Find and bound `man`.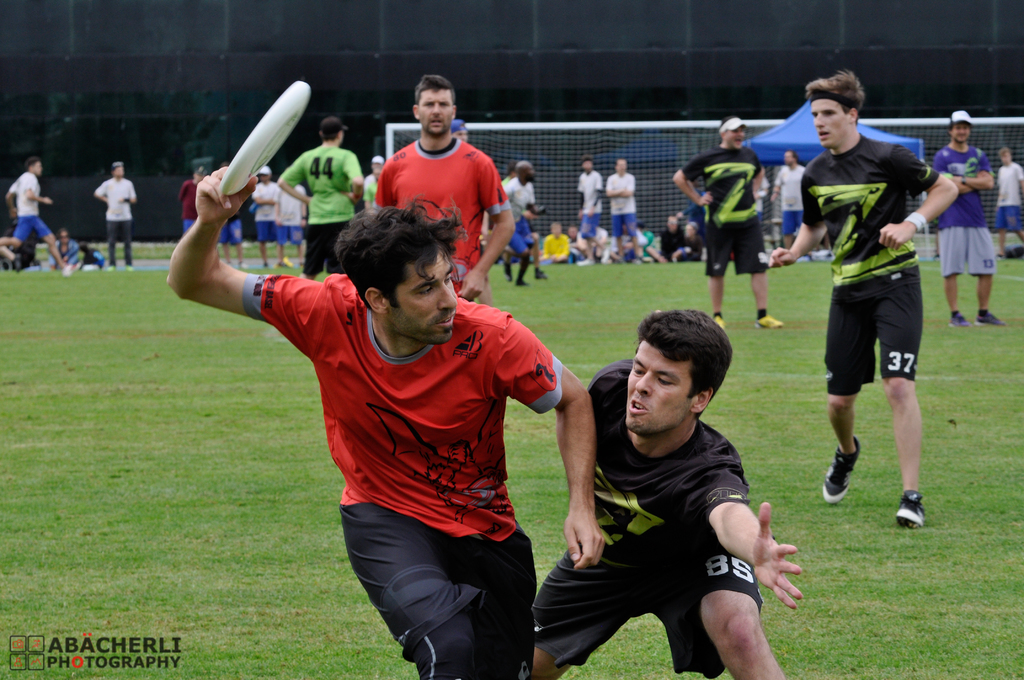
Bound: 930,108,1002,325.
